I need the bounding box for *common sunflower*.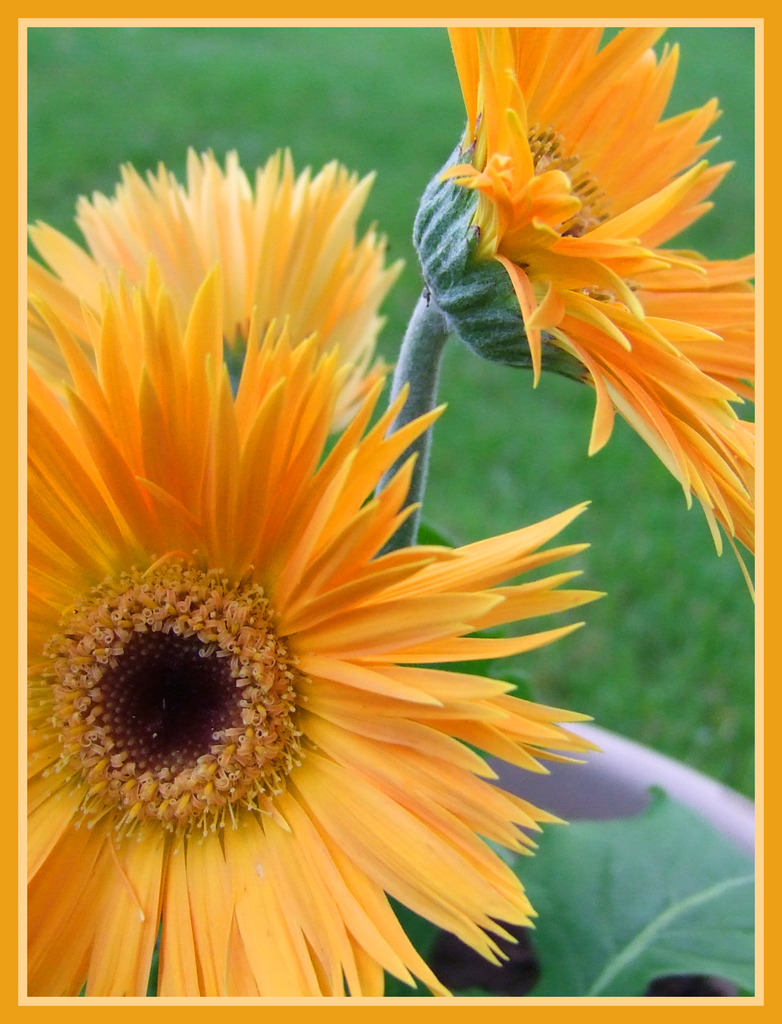
Here it is: (x1=444, y1=24, x2=765, y2=557).
